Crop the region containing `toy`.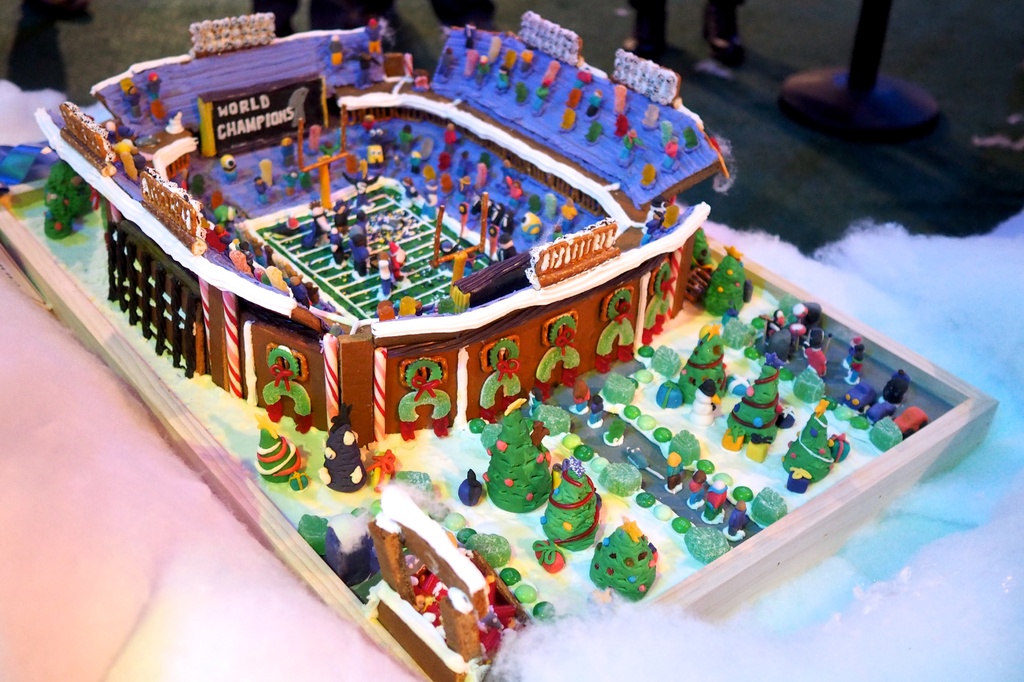
Crop region: <region>478, 161, 484, 180</region>.
